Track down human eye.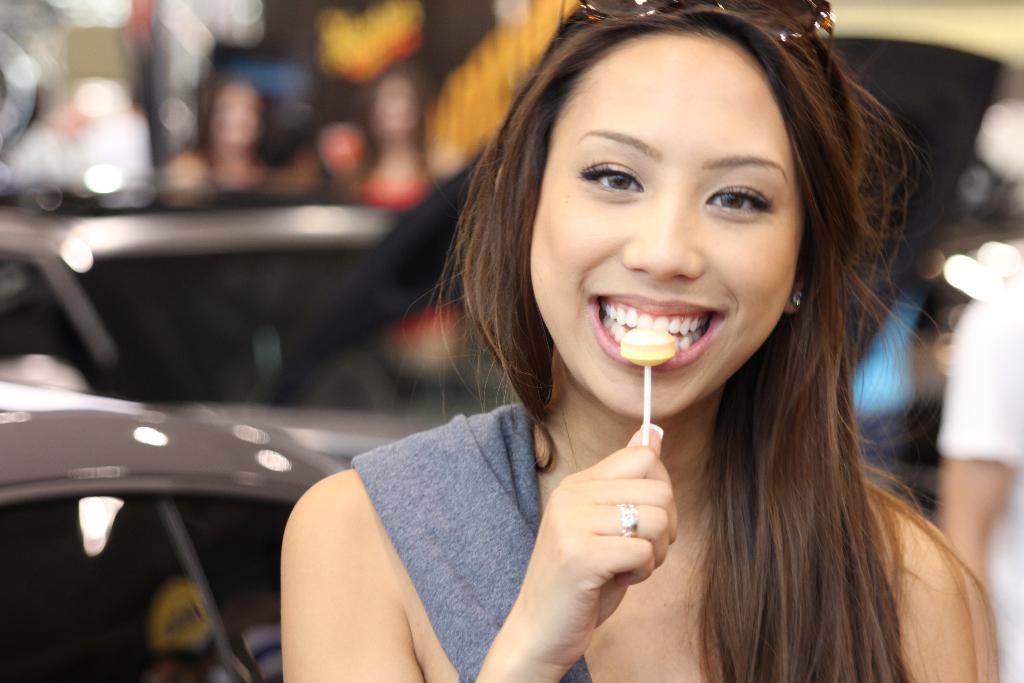
Tracked to (577, 160, 646, 192).
